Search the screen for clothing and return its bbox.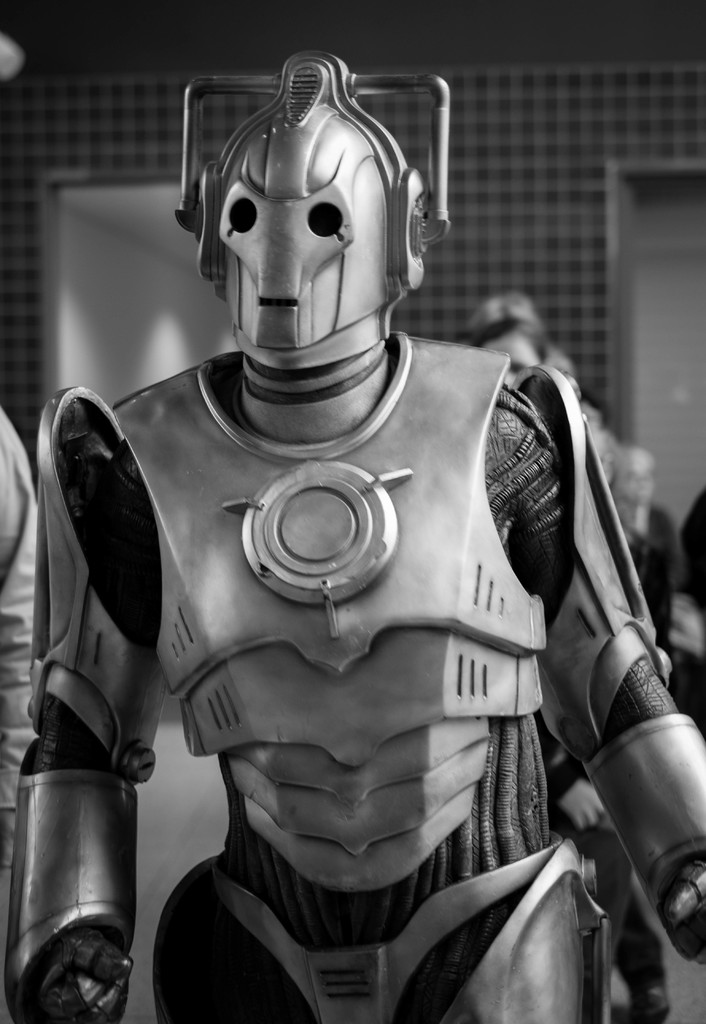
Found: 75:214:650:1014.
